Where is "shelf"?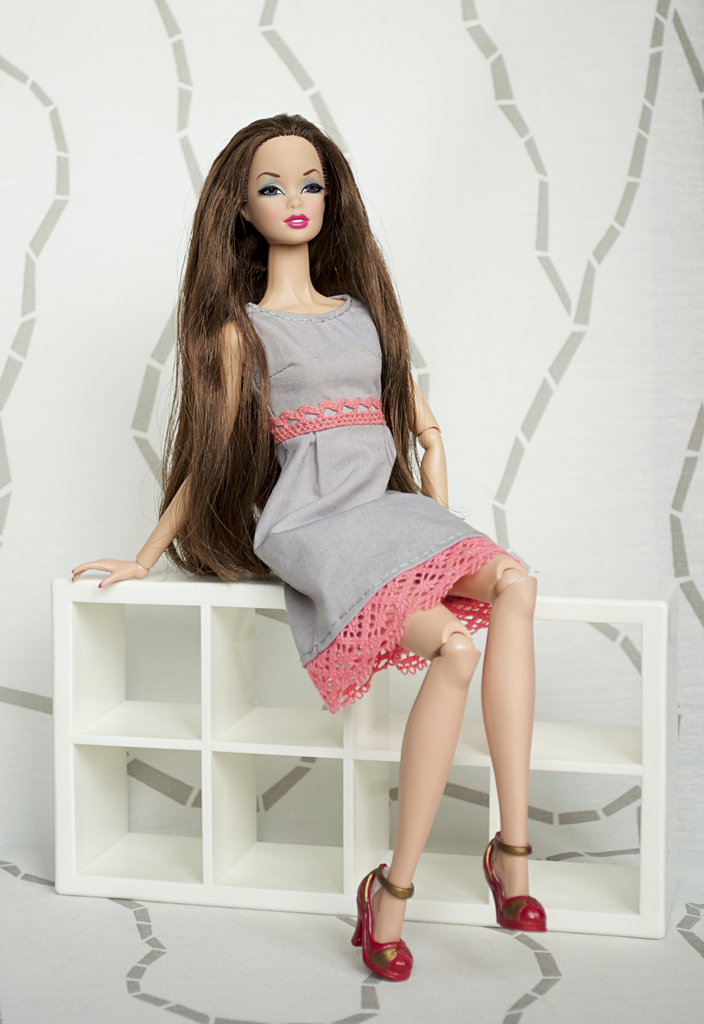
487/767/671/939.
